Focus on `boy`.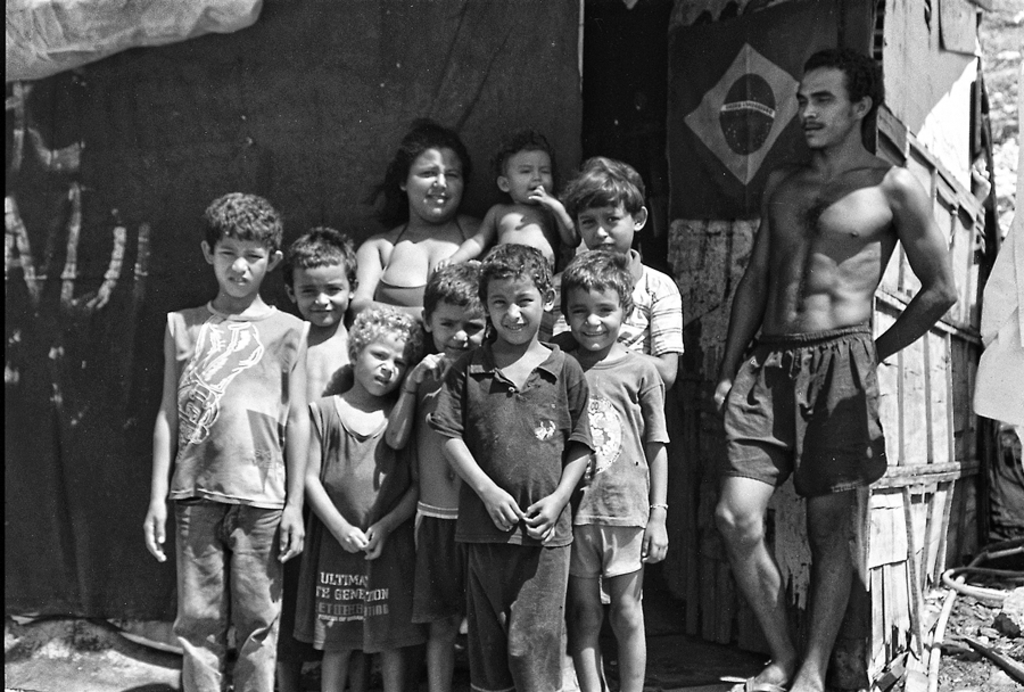
Focused at <region>556, 154, 686, 667</region>.
